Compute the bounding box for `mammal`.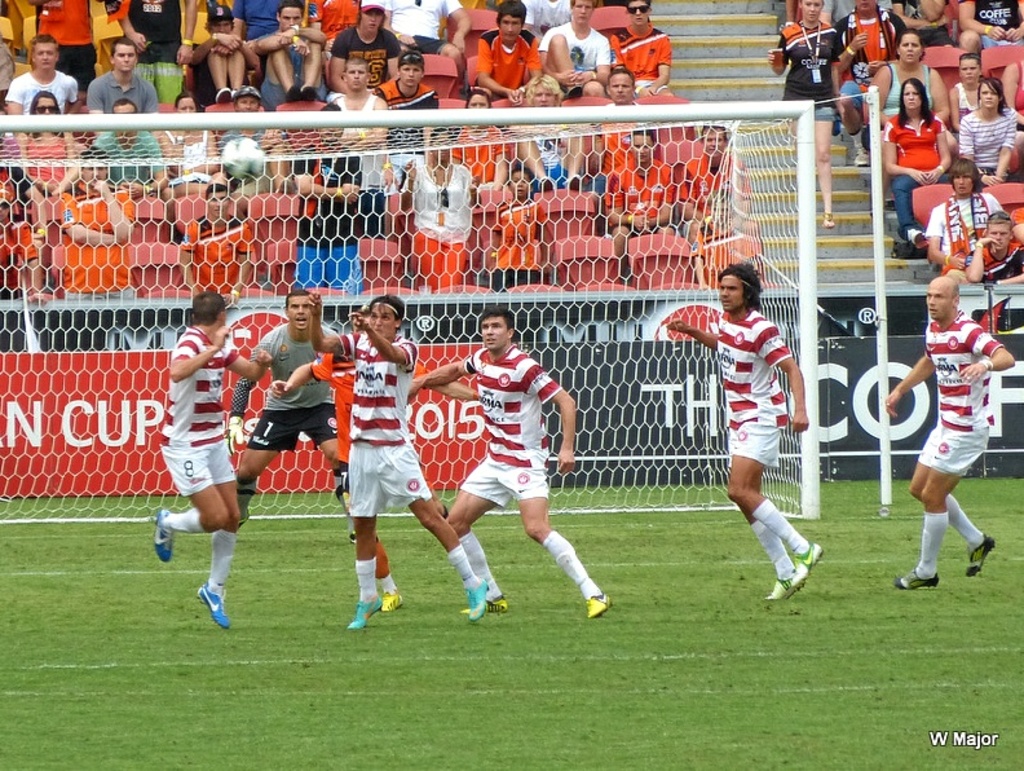
Rect(407, 312, 613, 614).
